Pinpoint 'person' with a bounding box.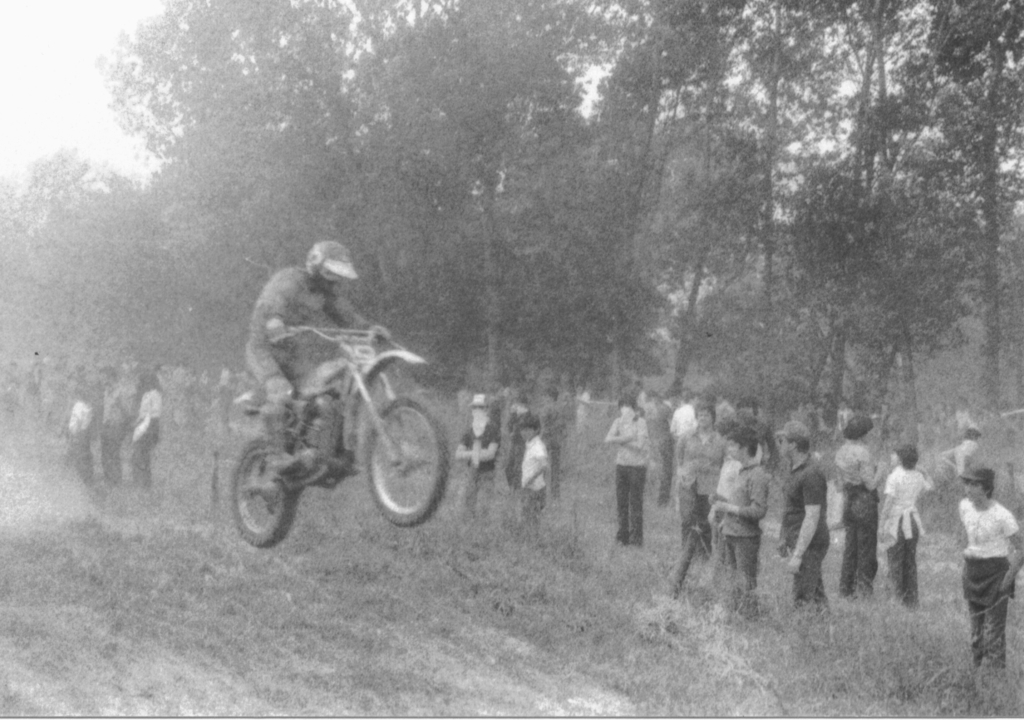
(x1=243, y1=230, x2=396, y2=480).
